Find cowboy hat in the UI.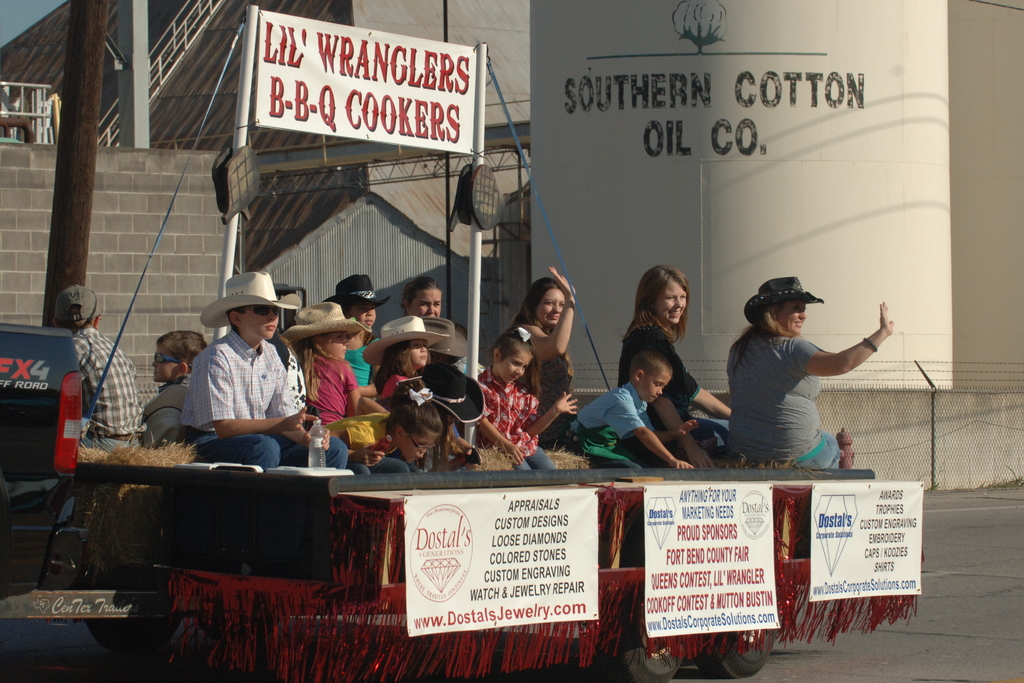
UI element at (x1=422, y1=362, x2=480, y2=428).
